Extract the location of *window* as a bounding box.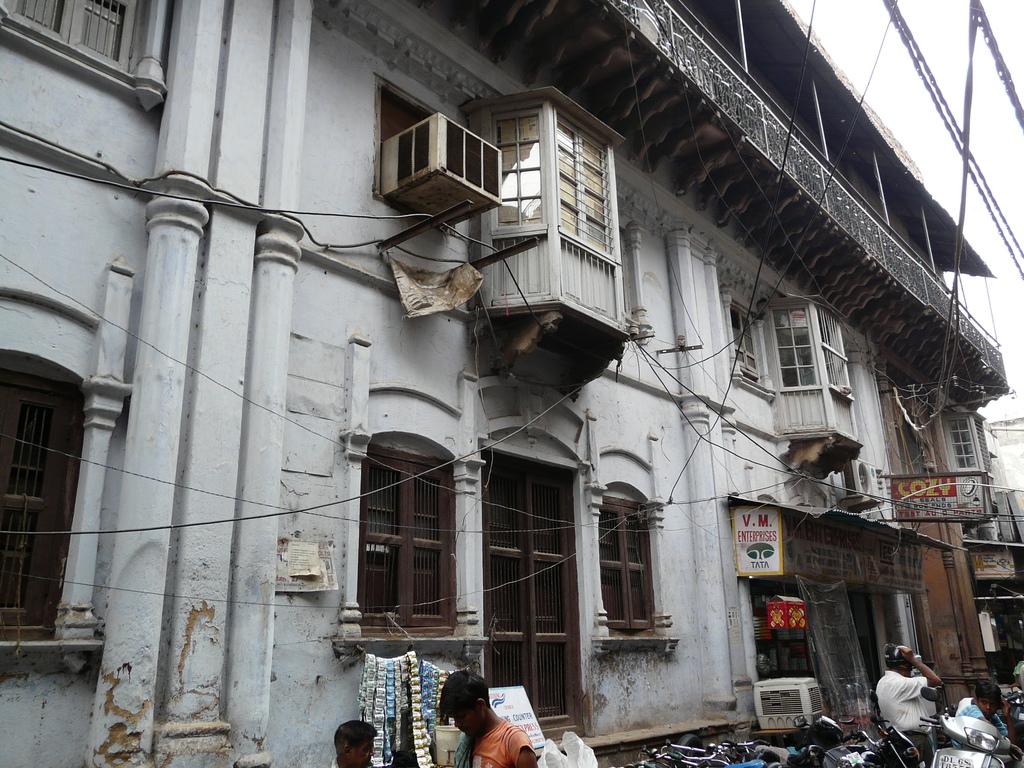
(left=604, top=490, right=660, bottom=632).
